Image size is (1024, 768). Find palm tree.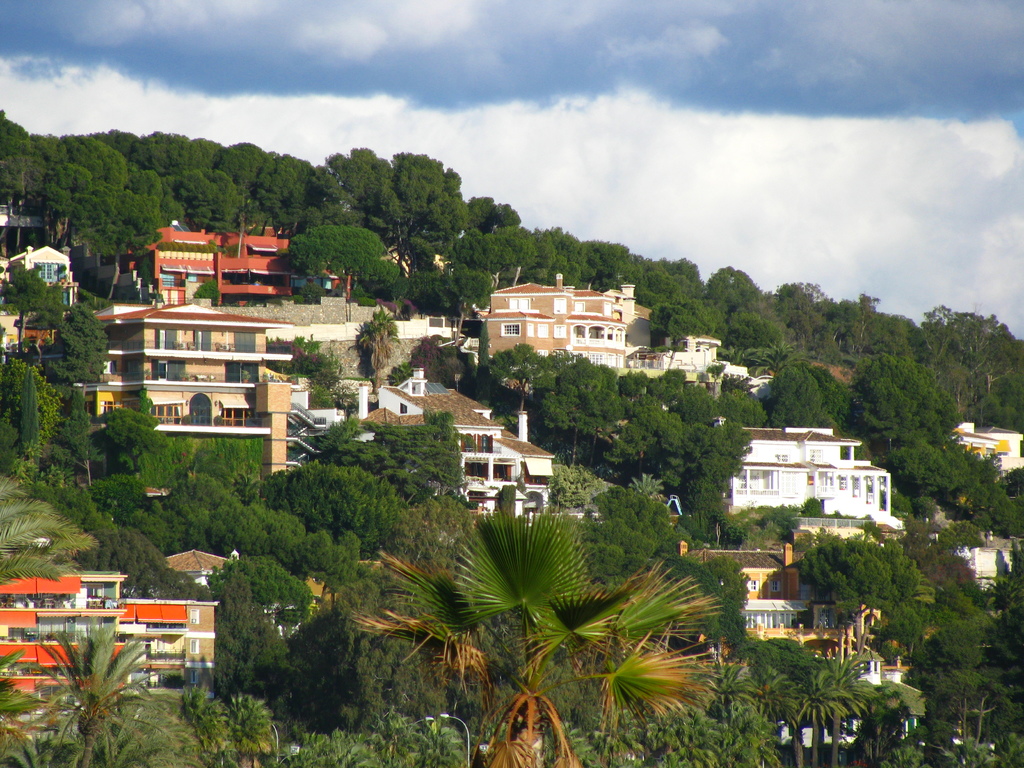
region(32, 616, 164, 761).
